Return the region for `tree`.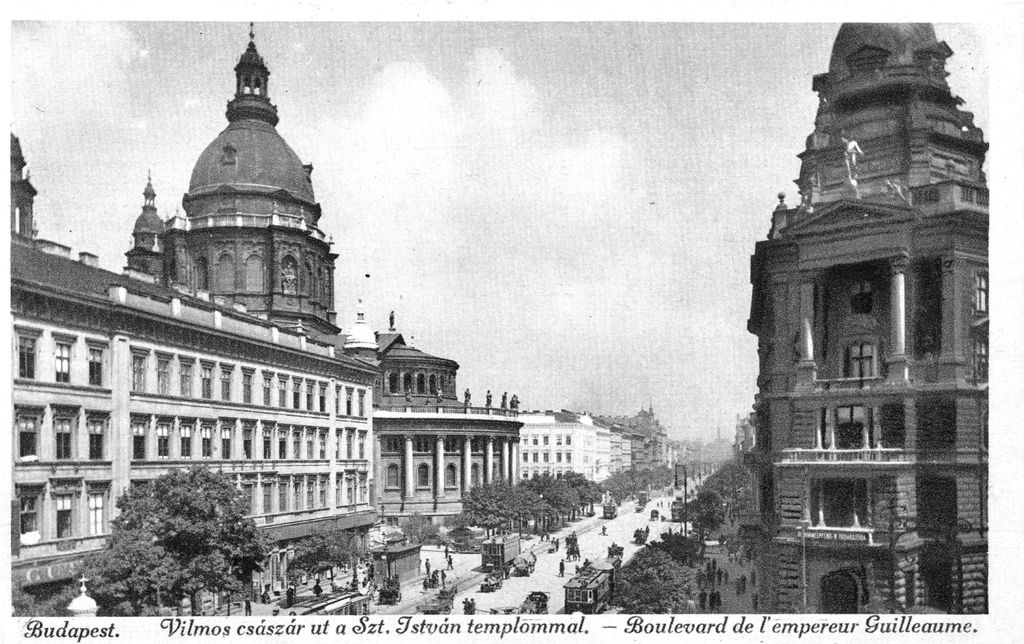
116 468 259 623.
